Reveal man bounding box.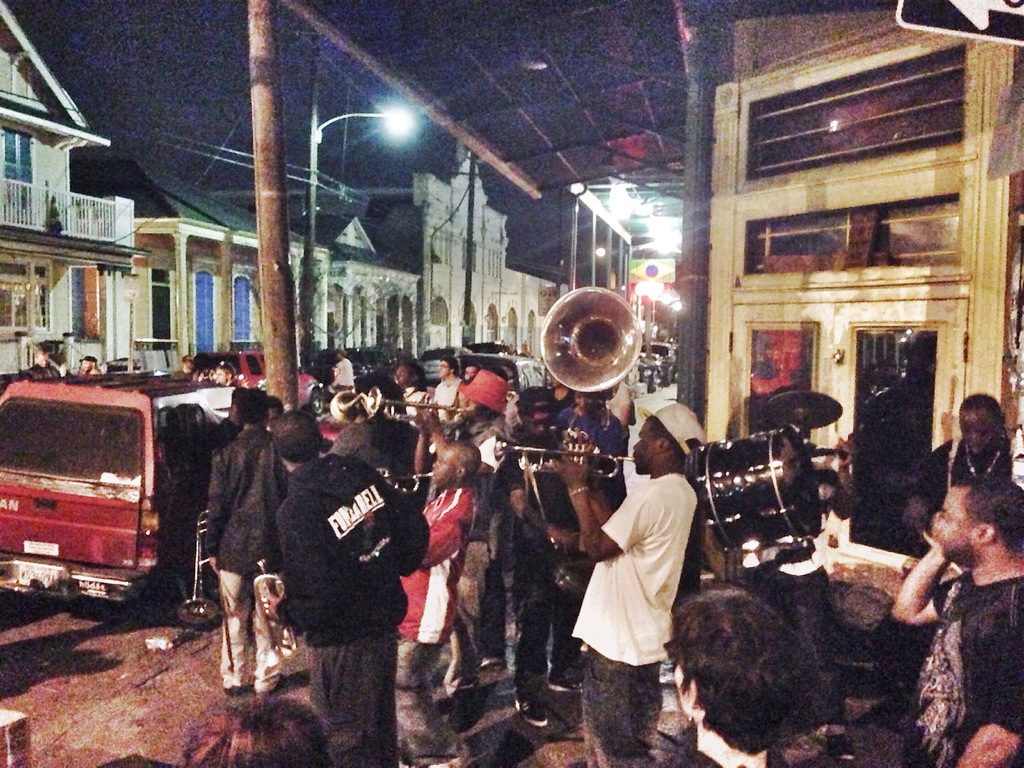
Revealed: <region>255, 404, 428, 767</region>.
